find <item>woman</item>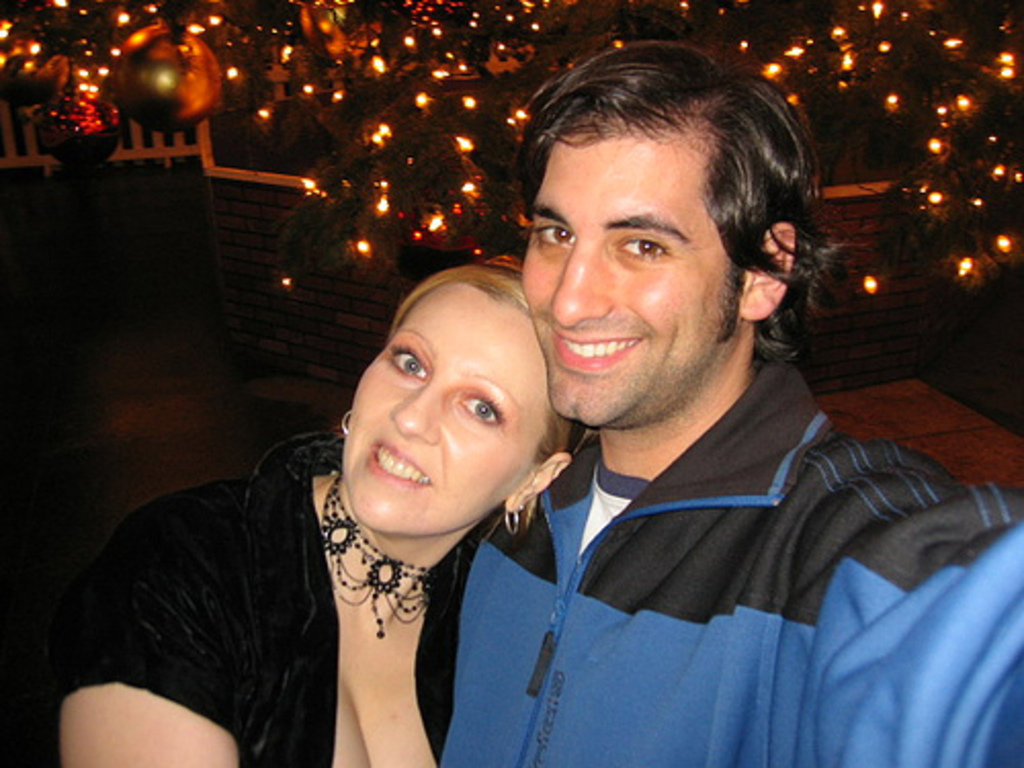
x1=61, y1=270, x2=602, y2=760
